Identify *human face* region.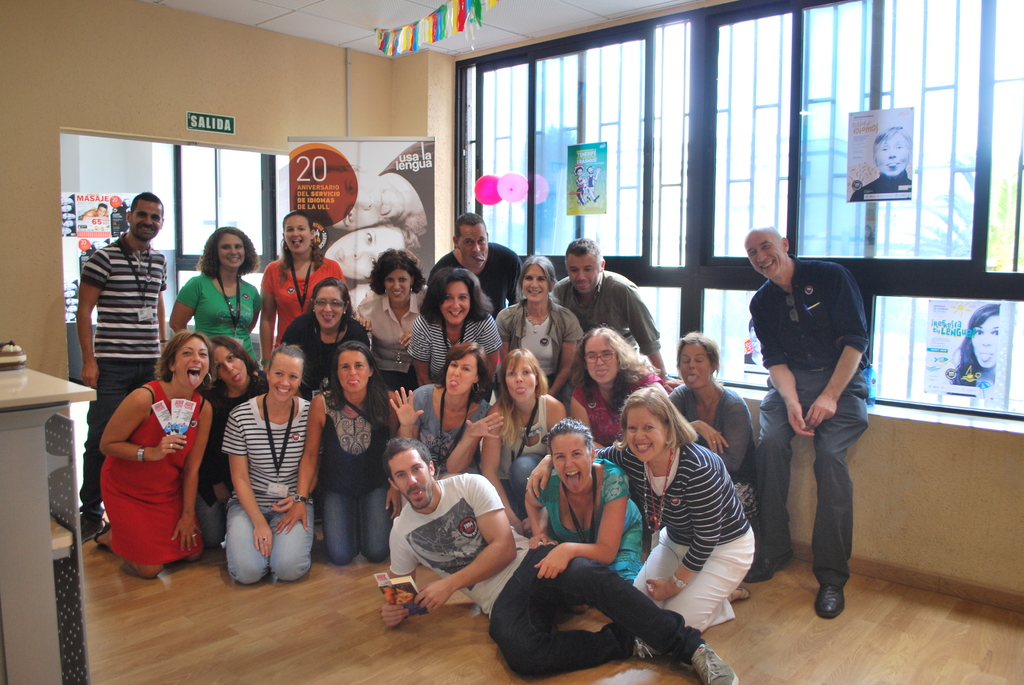
Region: x1=680 y1=347 x2=714 y2=391.
